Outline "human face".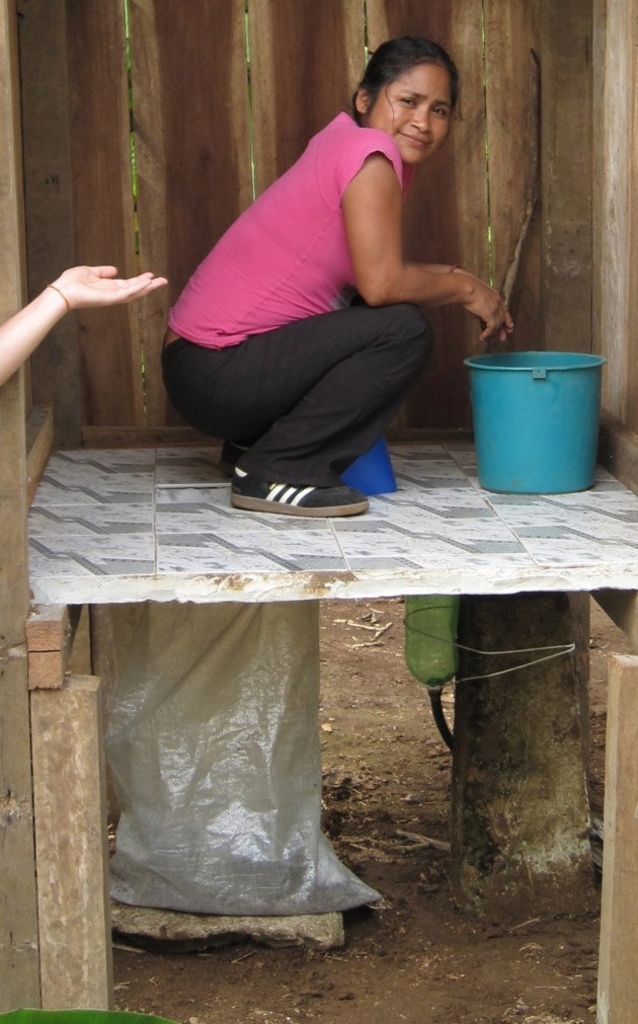
Outline: 380, 53, 452, 161.
